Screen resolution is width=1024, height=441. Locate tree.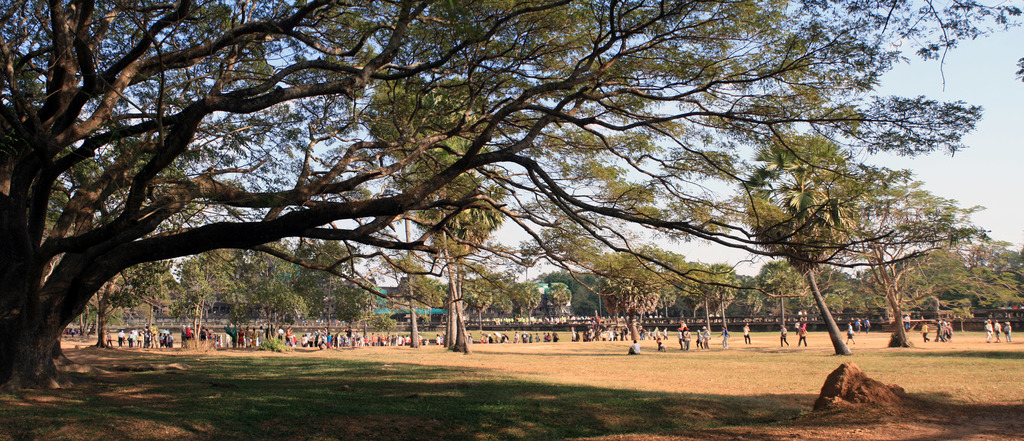
detection(383, 241, 444, 343).
